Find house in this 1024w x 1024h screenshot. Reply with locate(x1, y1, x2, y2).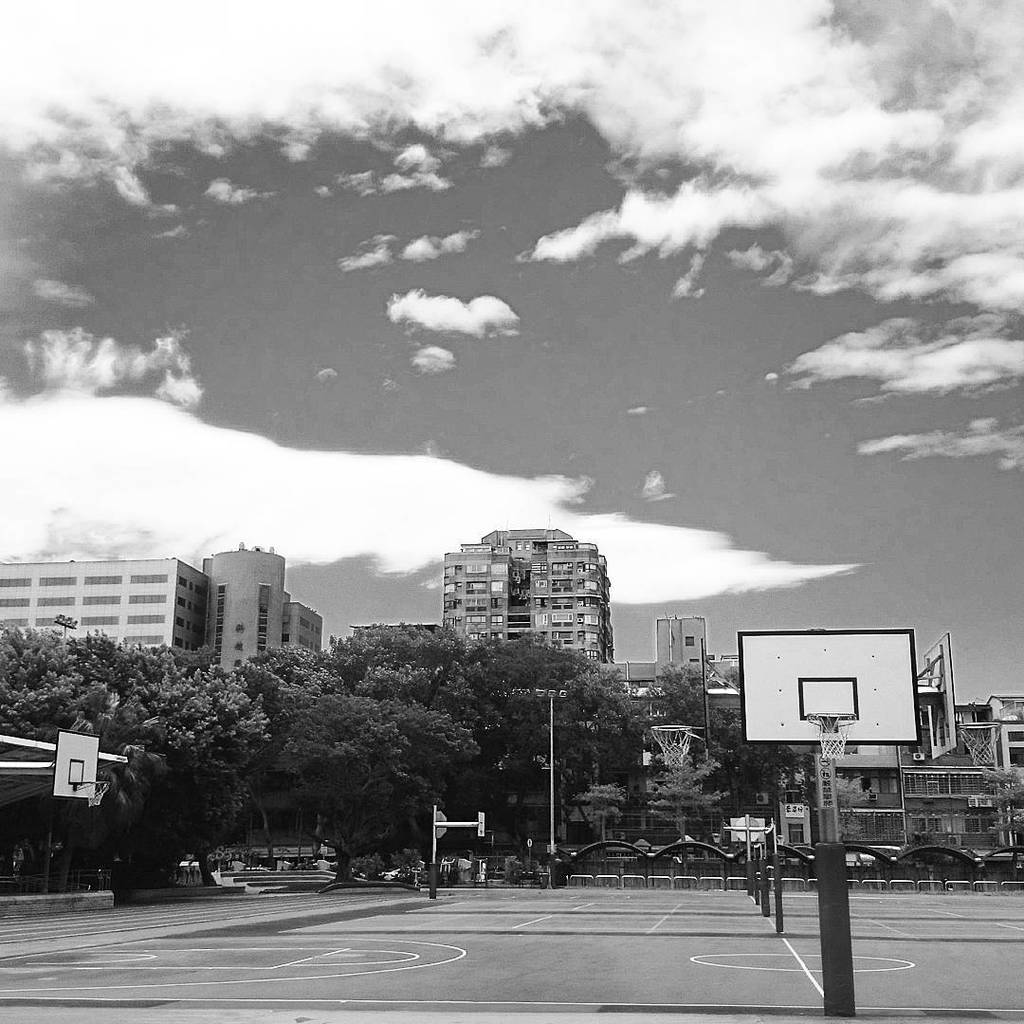
locate(210, 544, 318, 696).
